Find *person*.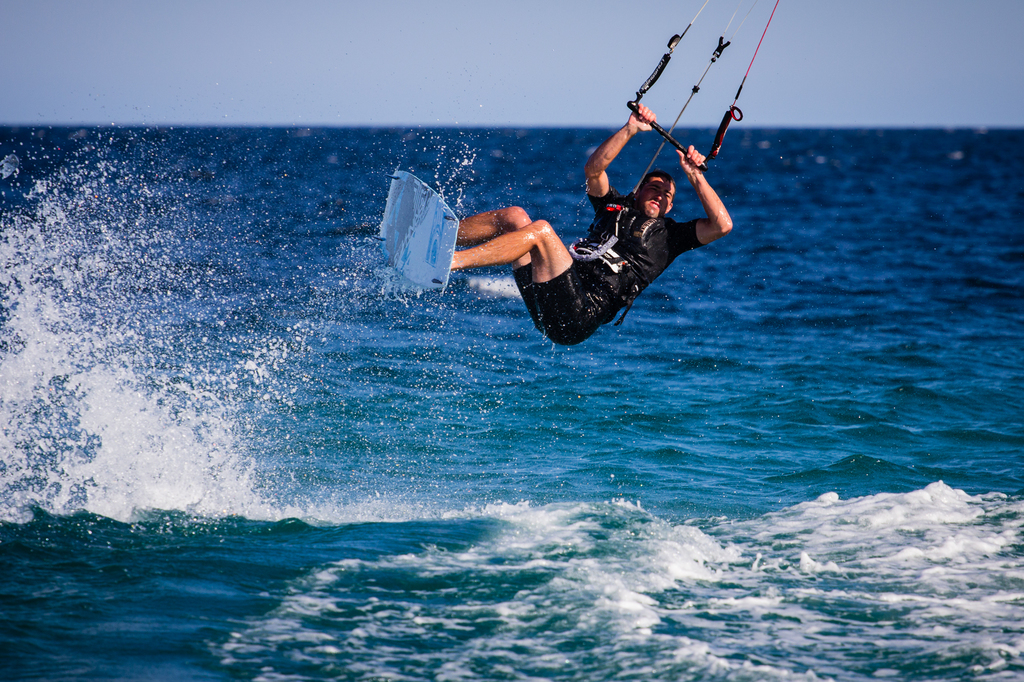
left=444, top=74, right=754, bottom=343.
